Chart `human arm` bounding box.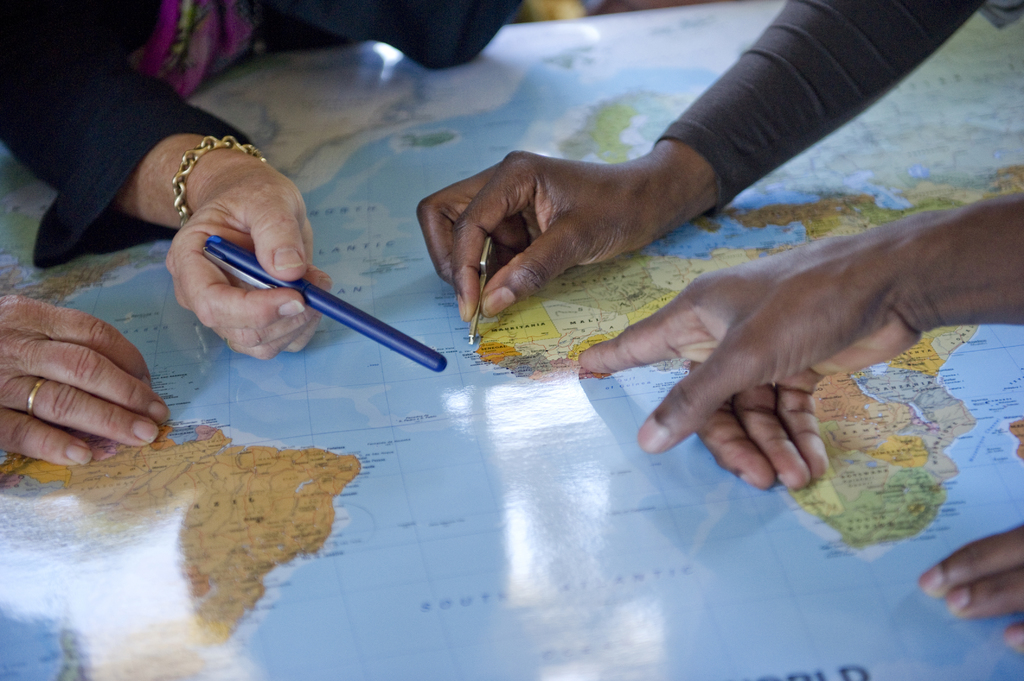
Charted: (left=920, top=524, right=1023, bottom=656).
